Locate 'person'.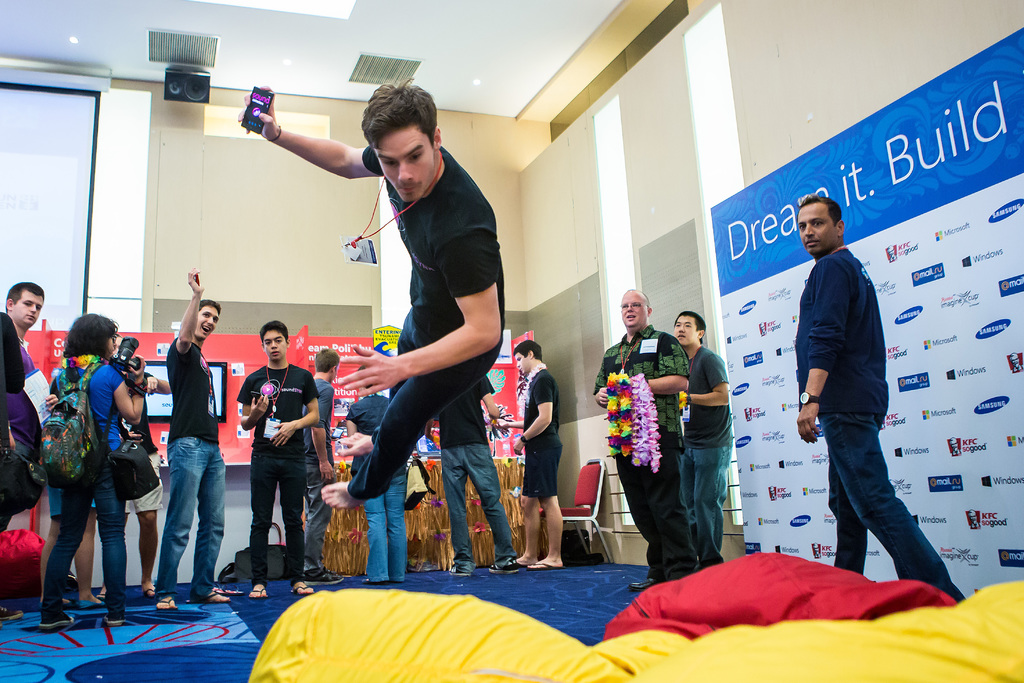
Bounding box: 238, 86, 505, 506.
